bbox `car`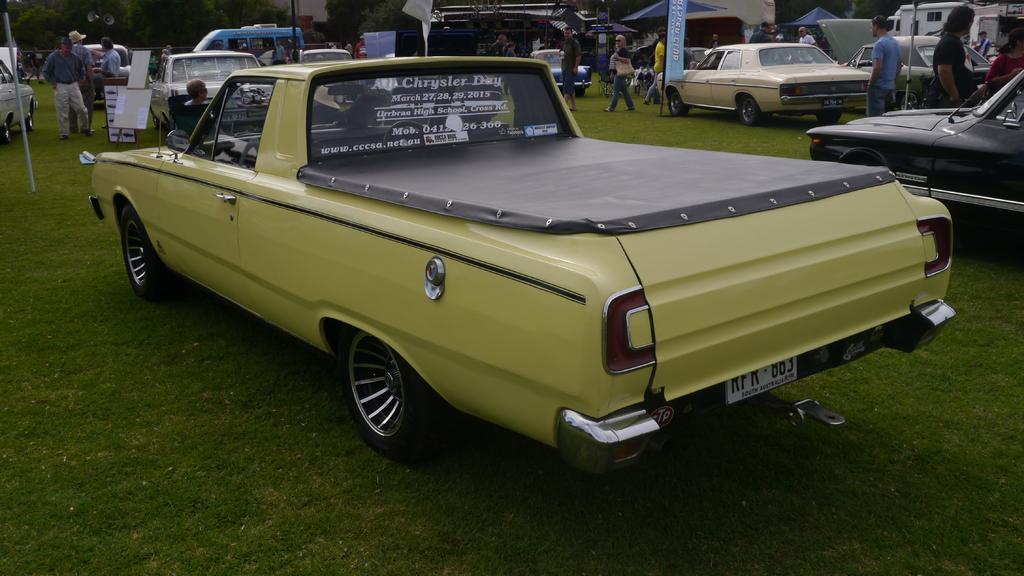
bbox=[156, 46, 275, 120]
